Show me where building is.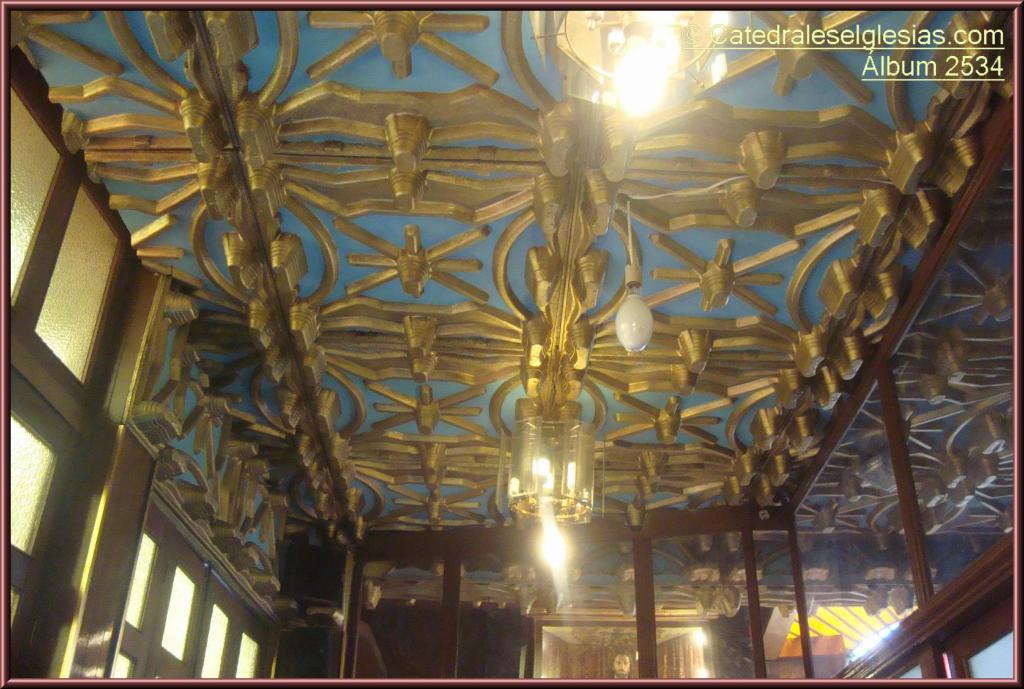
building is at <region>6, 7, 1015, 679</region>.
